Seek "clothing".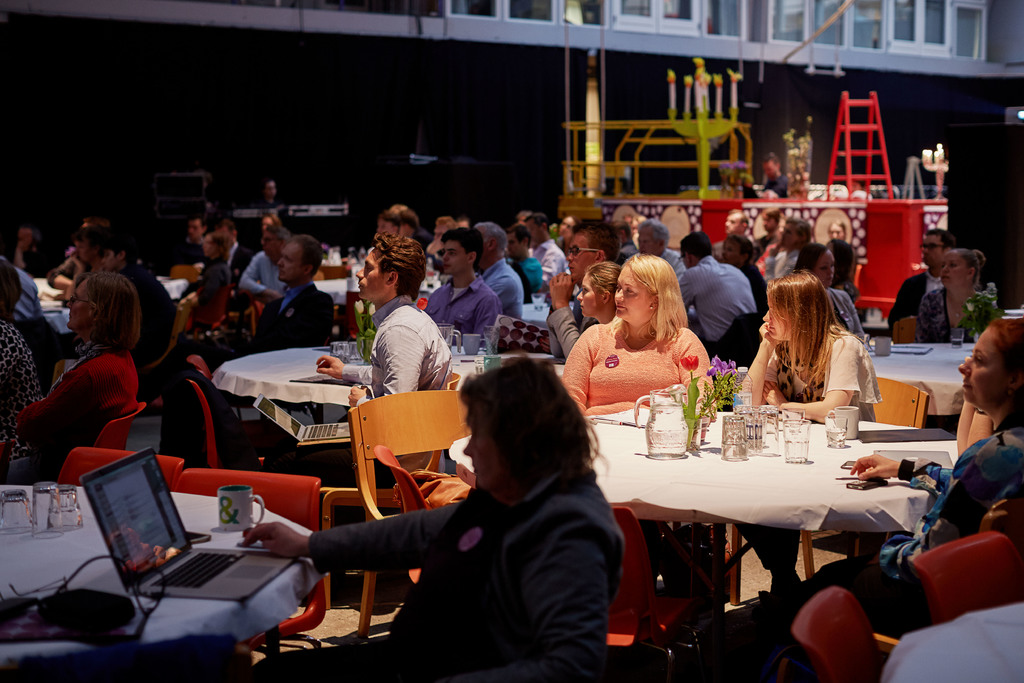
box(18, 361, 140, 469).
